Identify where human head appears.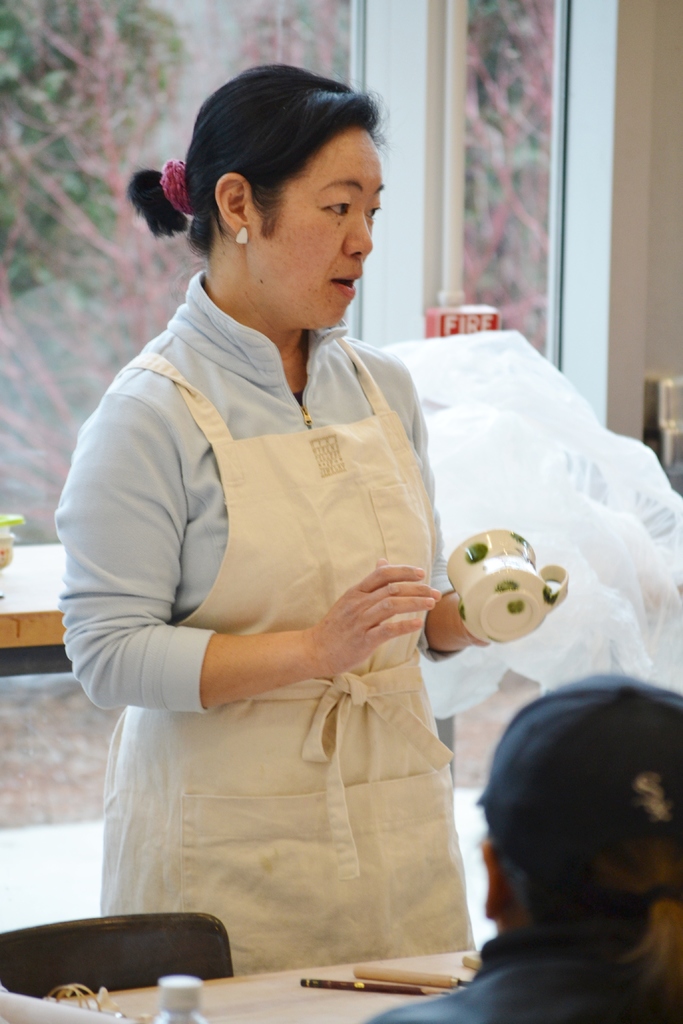
Appears at 184 64 377 285.
